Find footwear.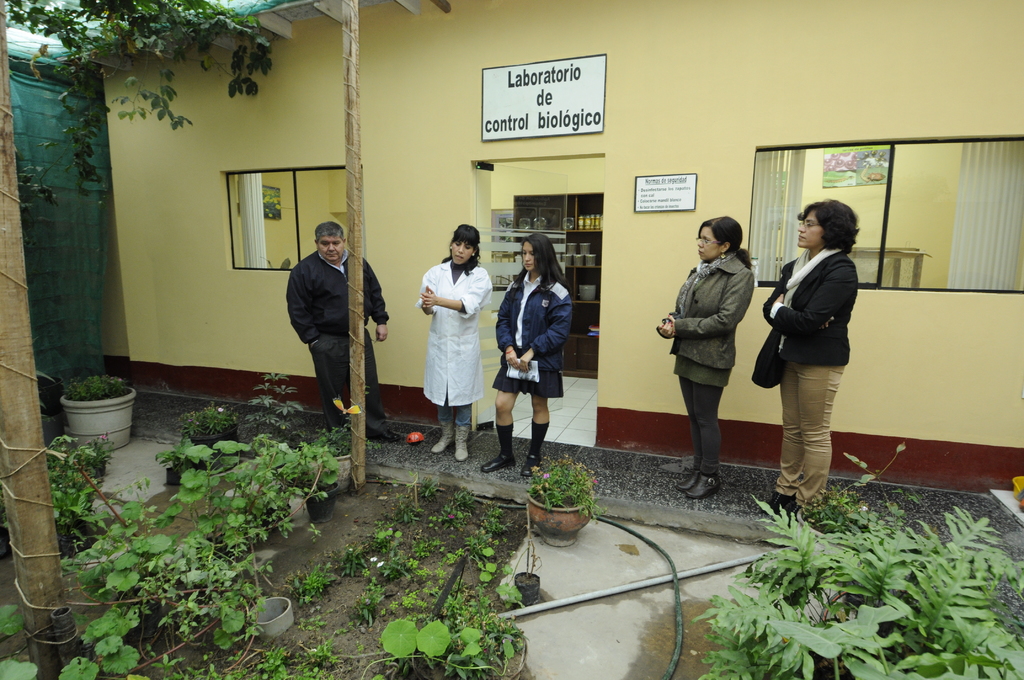
[left=518, top=453, right=546, bottom=478].
